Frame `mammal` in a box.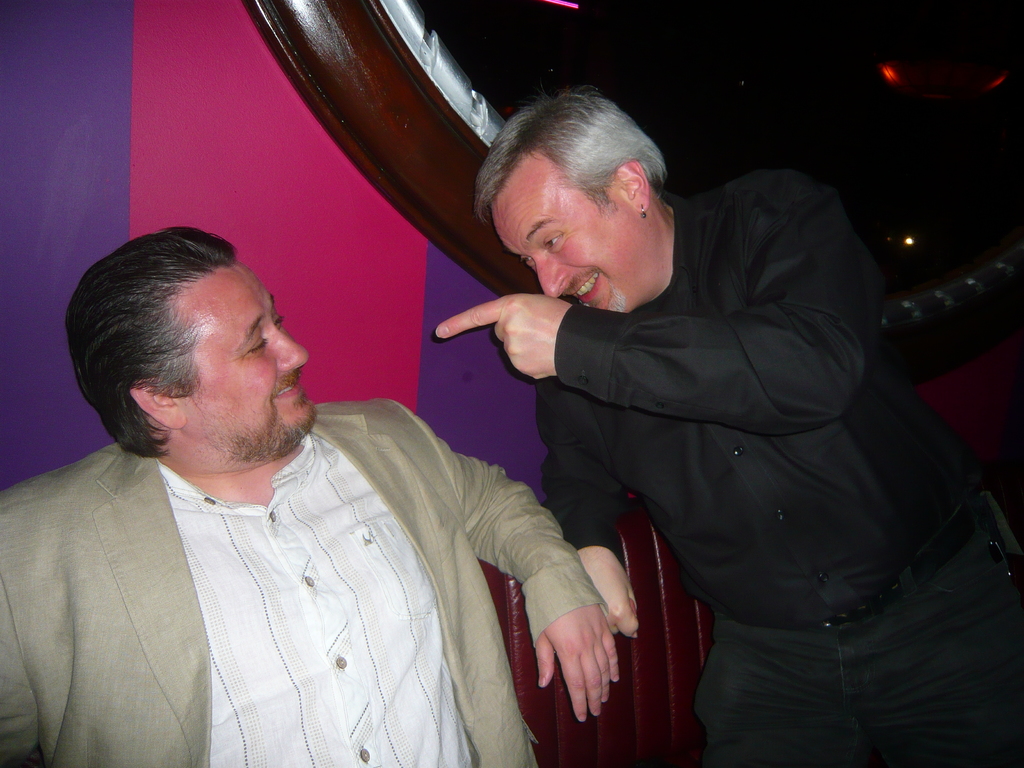
431 86 1023 767.
